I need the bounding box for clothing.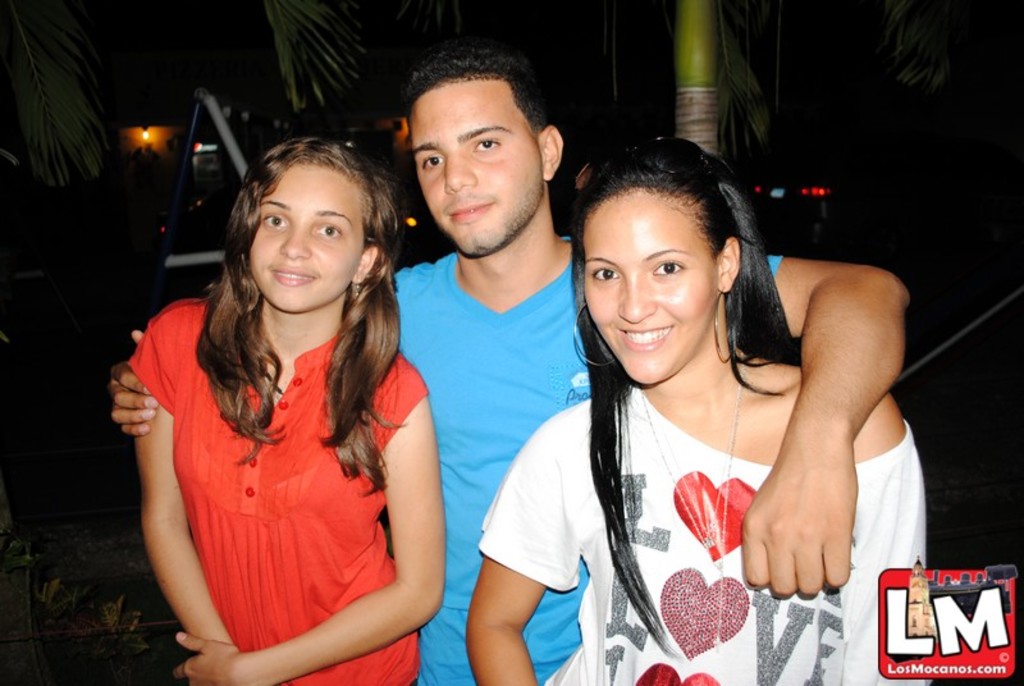
Here it is: <bbox>127, 271, 416, 644</bbox>.
